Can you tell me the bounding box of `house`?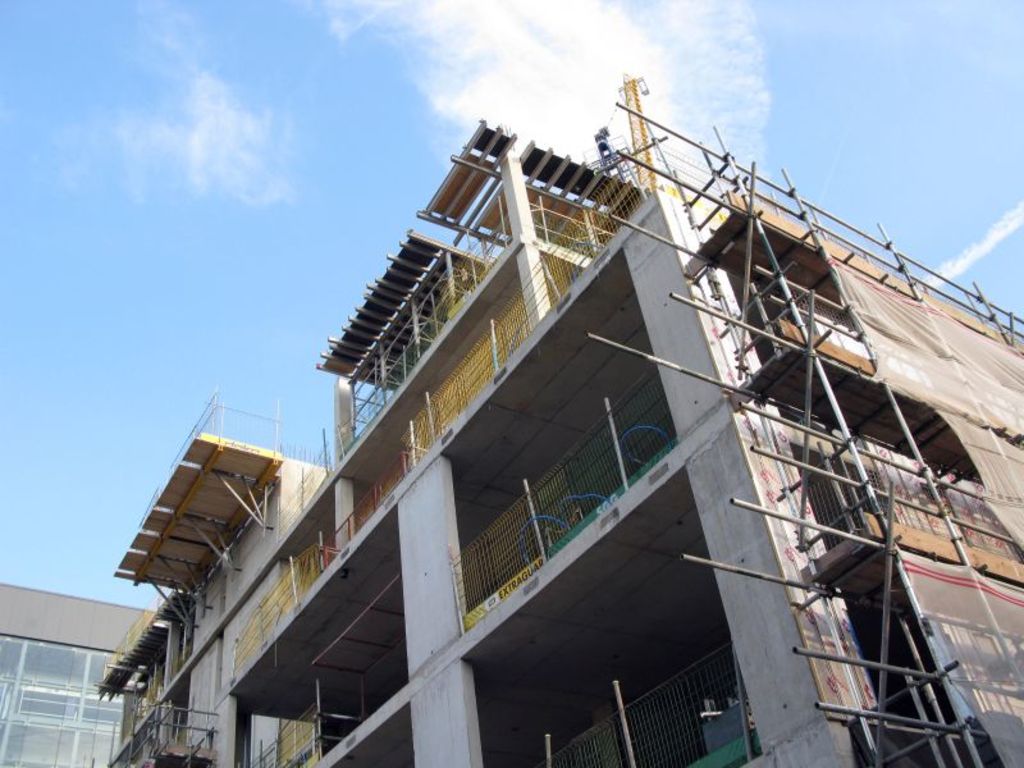
select_region(1, 581, 151, 767).
